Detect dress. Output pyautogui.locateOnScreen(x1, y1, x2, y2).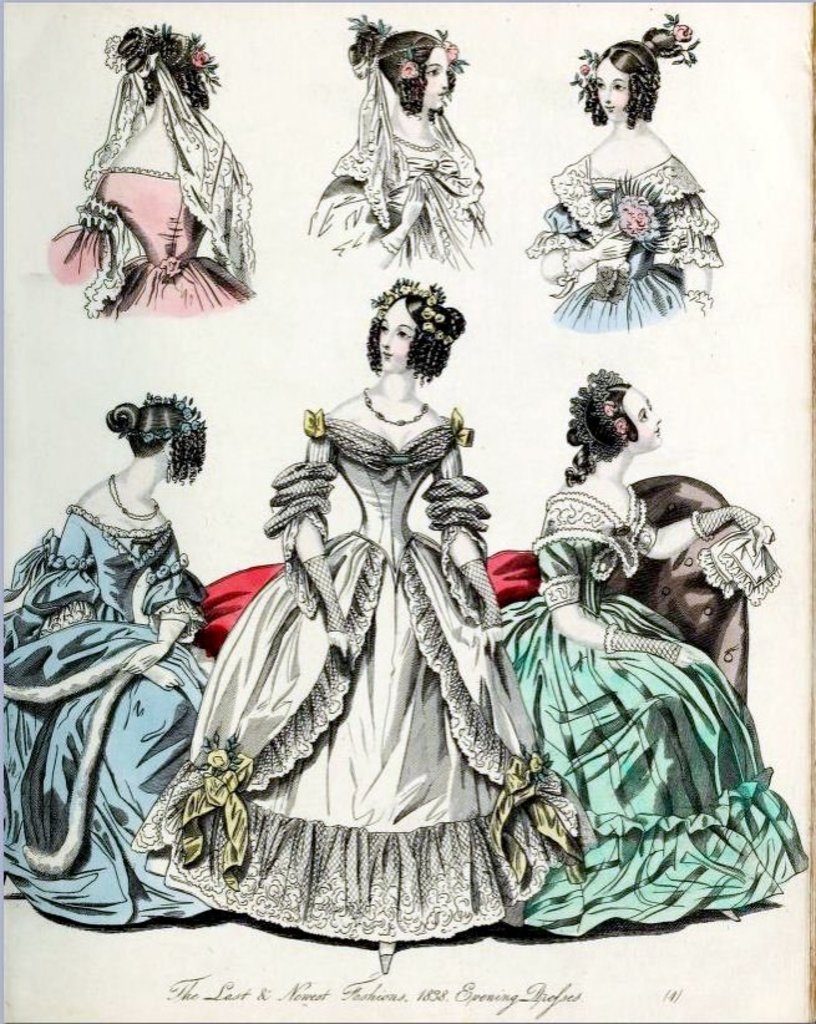
pyautogui.locateOnScreen(128, 411, 579, 969).
